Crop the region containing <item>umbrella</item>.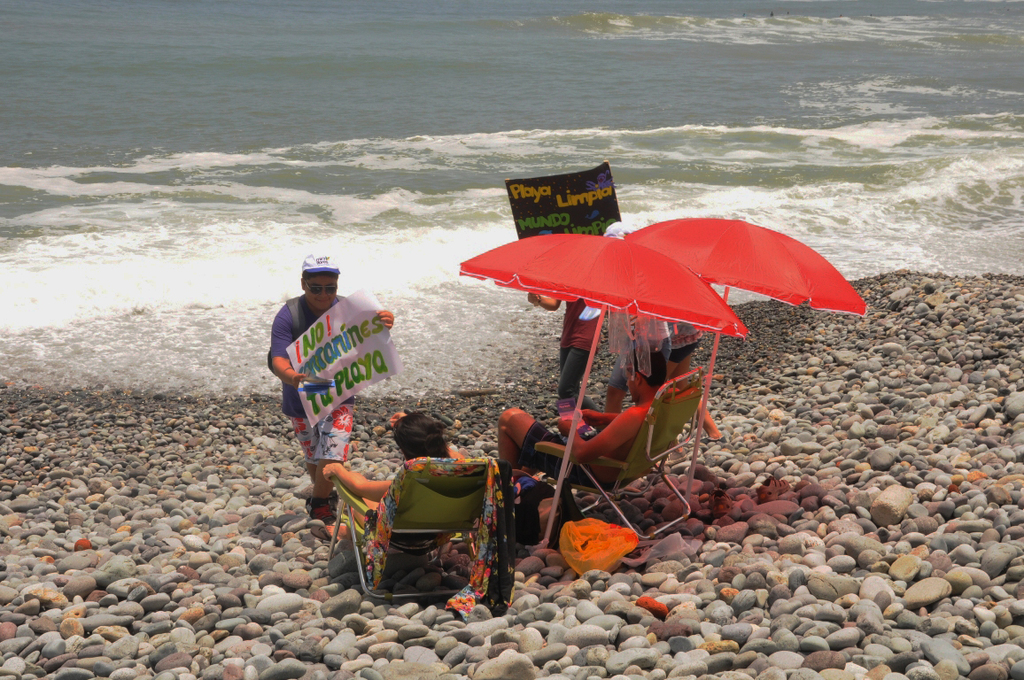
Crop region: bbox=[459, 231, 750, 554].
